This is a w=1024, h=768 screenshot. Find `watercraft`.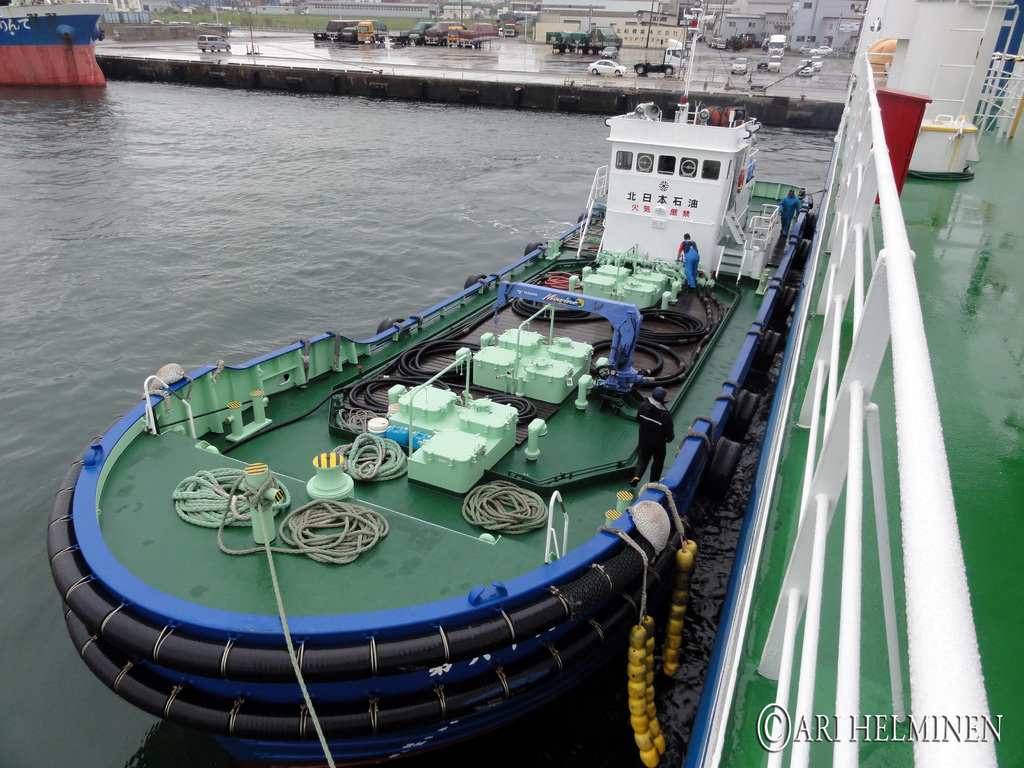
Bounding box: region(0, 7, 111, 90).
